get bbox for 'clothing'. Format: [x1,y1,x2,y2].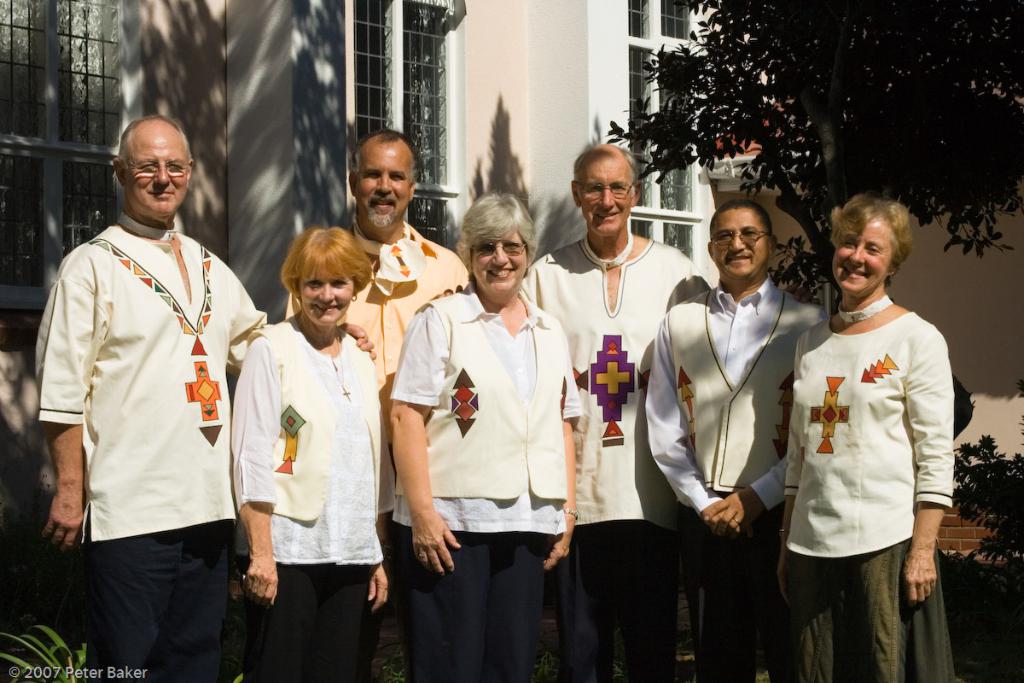
[779,308,951,563].
